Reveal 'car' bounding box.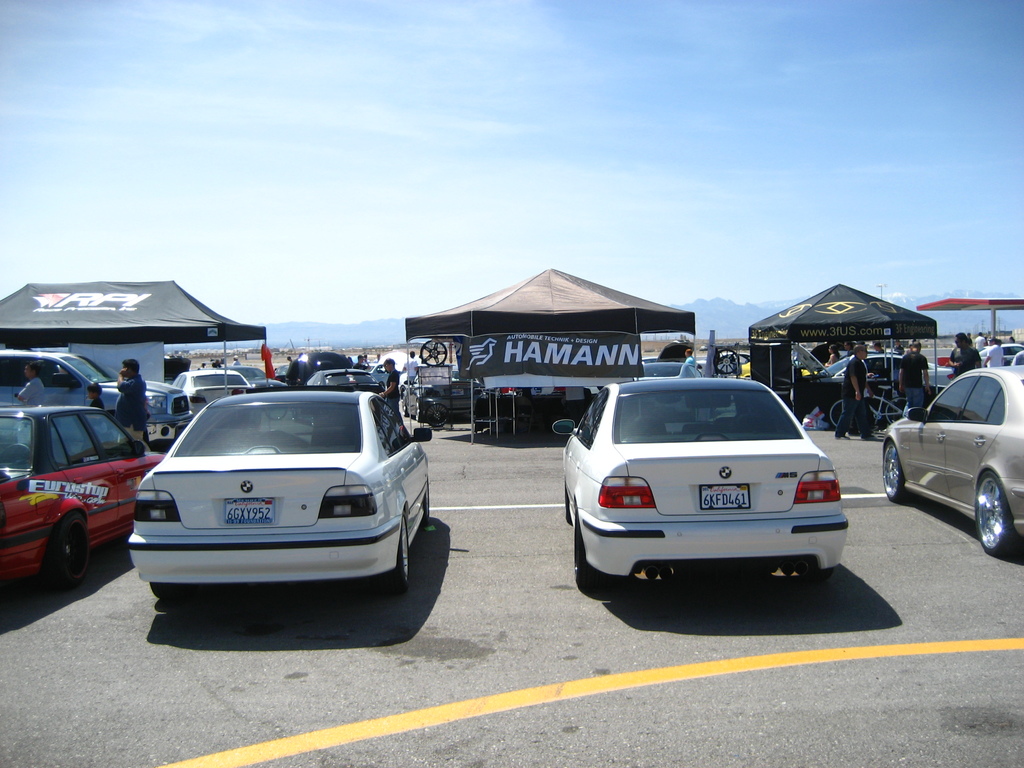
Revealed: [left=929, top=340, right=1023, bottom=394].
